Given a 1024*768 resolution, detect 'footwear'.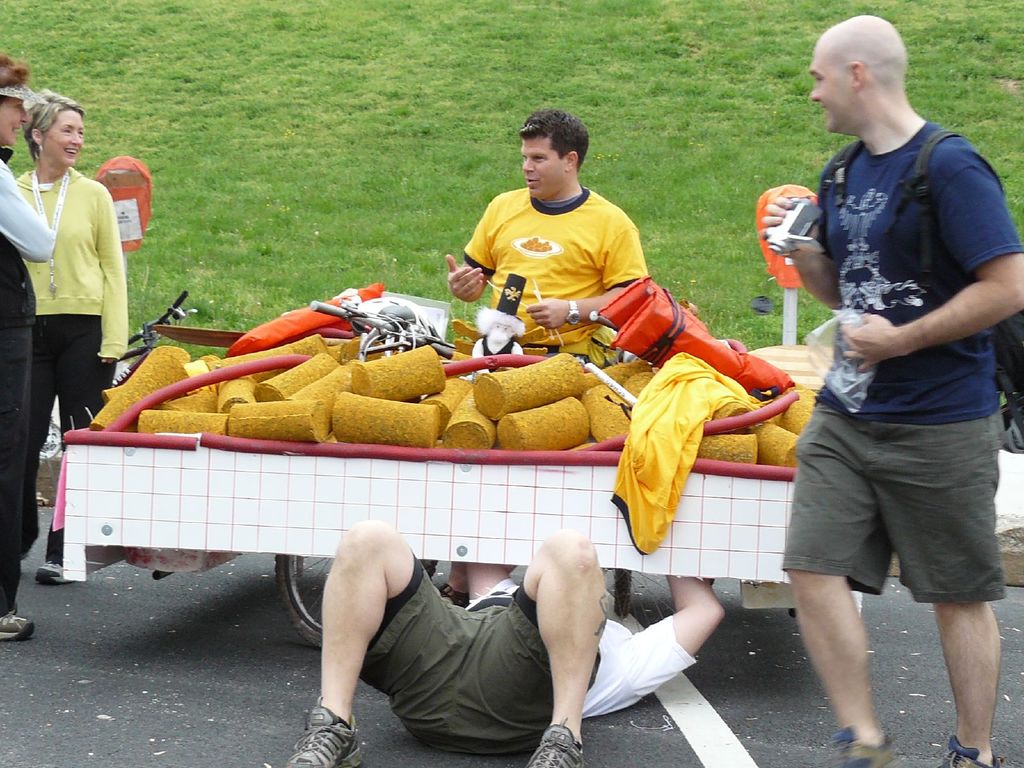
(0, 610, 35, 643).
